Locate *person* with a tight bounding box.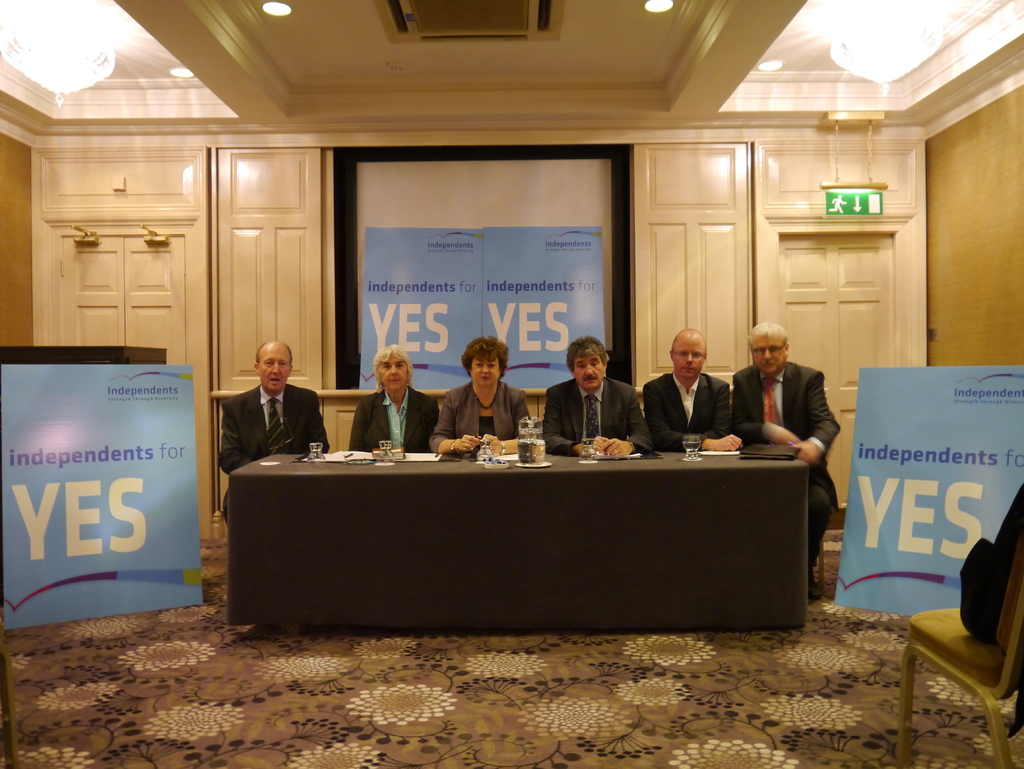
locate(348, 347, 444, 454).
